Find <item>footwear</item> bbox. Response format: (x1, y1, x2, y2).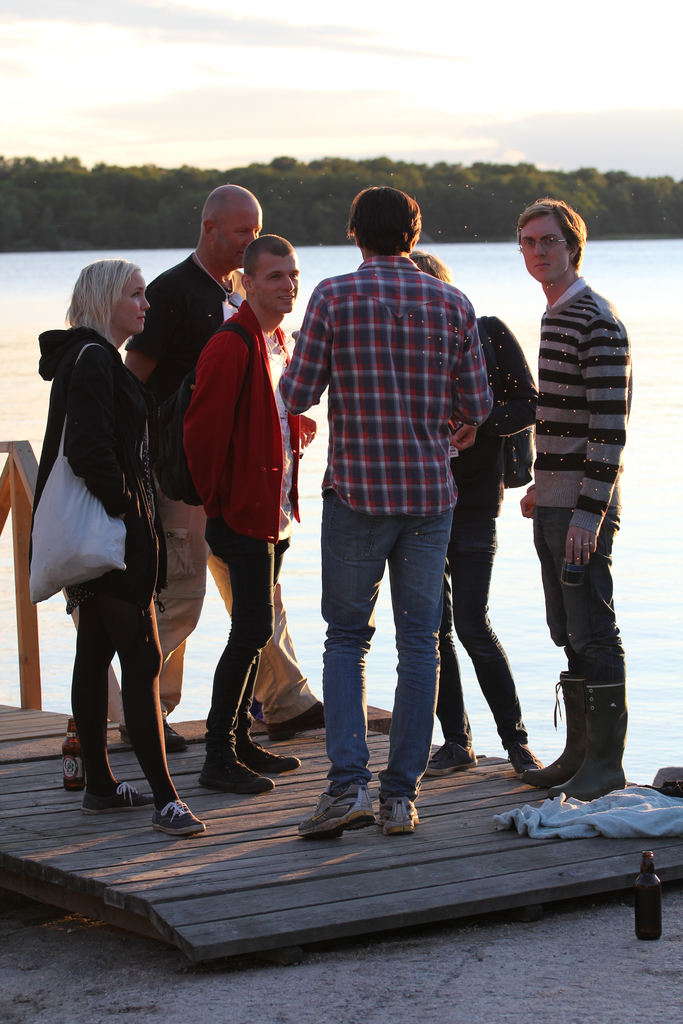
(504, 741, 541, 776).
